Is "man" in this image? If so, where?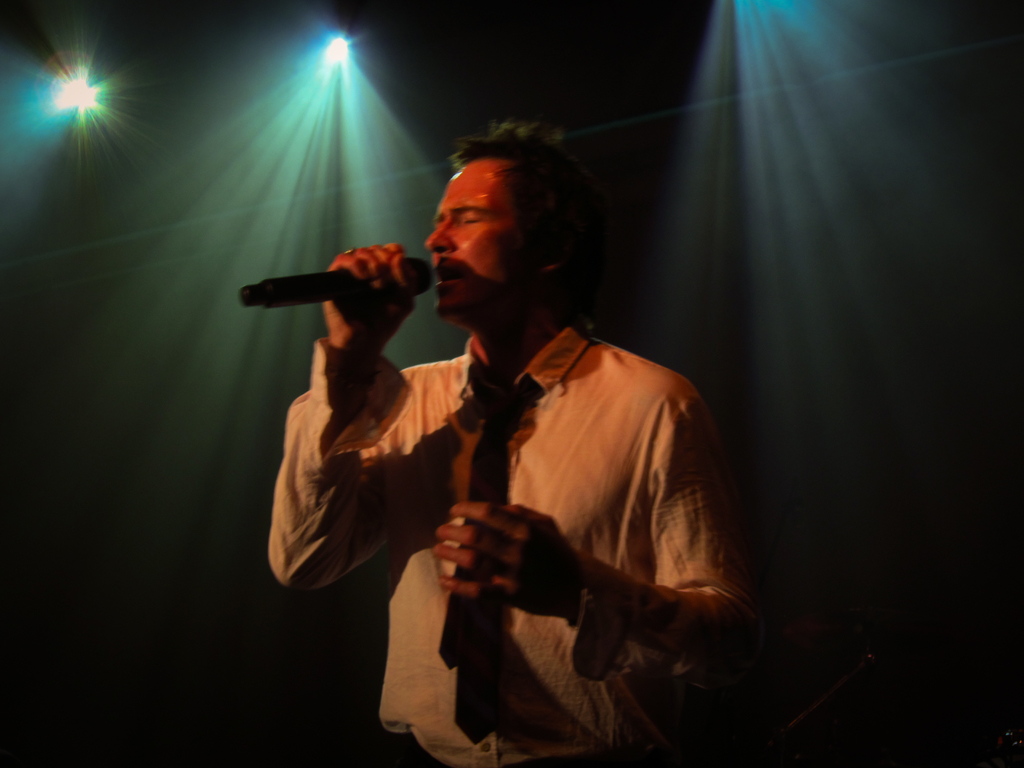
Yes, at <box>271,116,749,749</box>.
